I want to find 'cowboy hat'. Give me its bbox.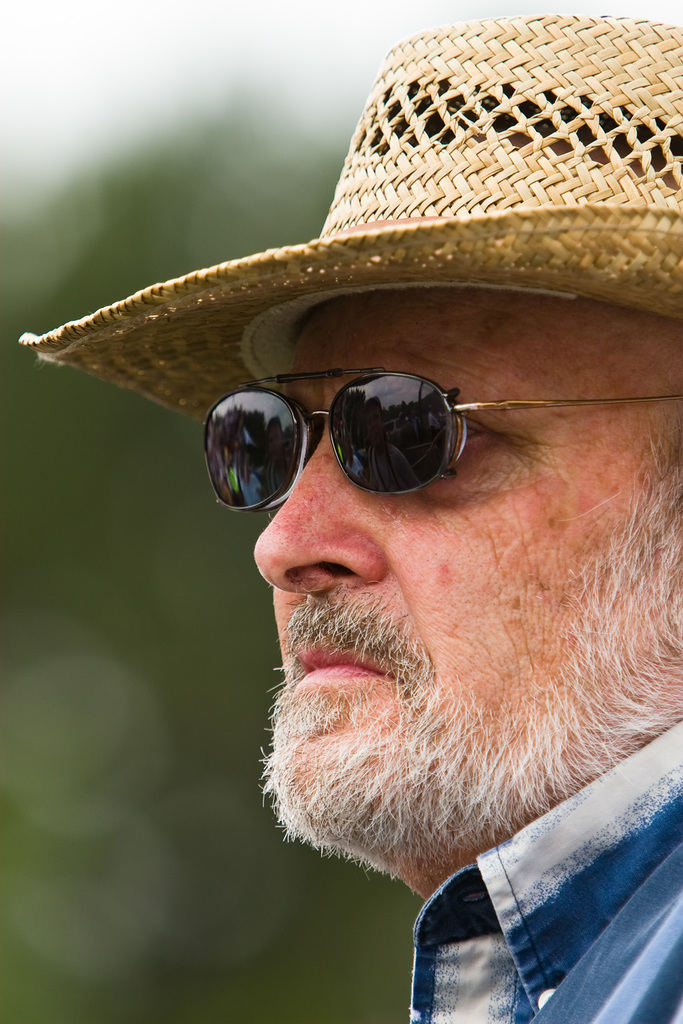
x1=9, y1=28, x2=680, y2=433.
